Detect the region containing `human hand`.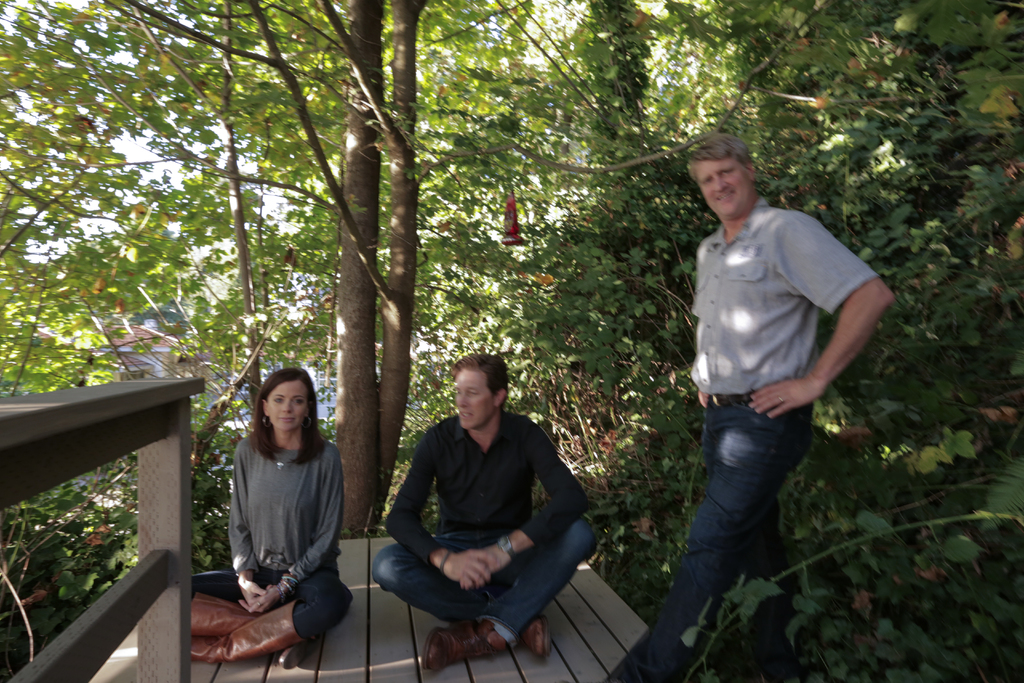
(473, 544, 500, 569).
